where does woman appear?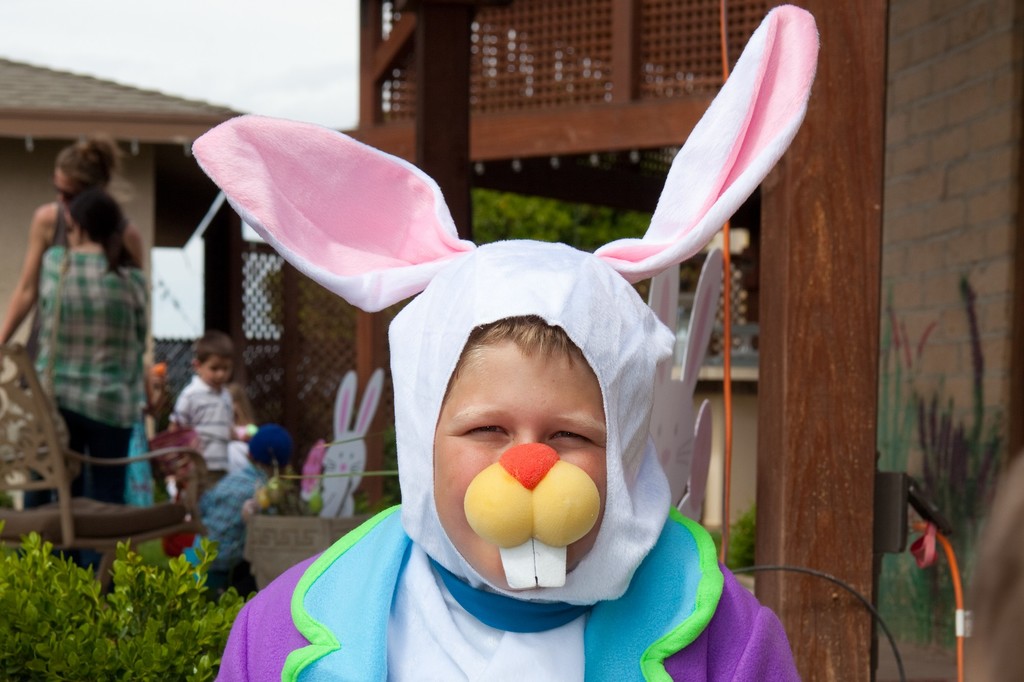
Appears at x1=0, y1=133, x2=143, y2=368.
